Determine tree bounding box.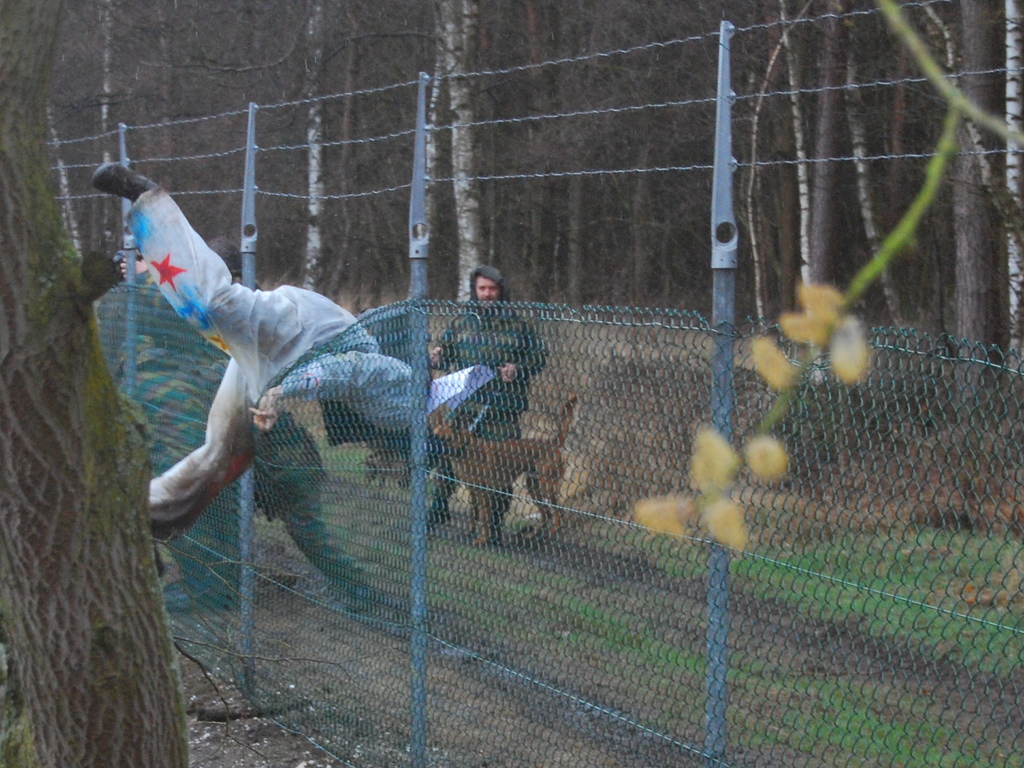
Determined: pyautogui.locateOnScreen(0, 5, 193, 767).
